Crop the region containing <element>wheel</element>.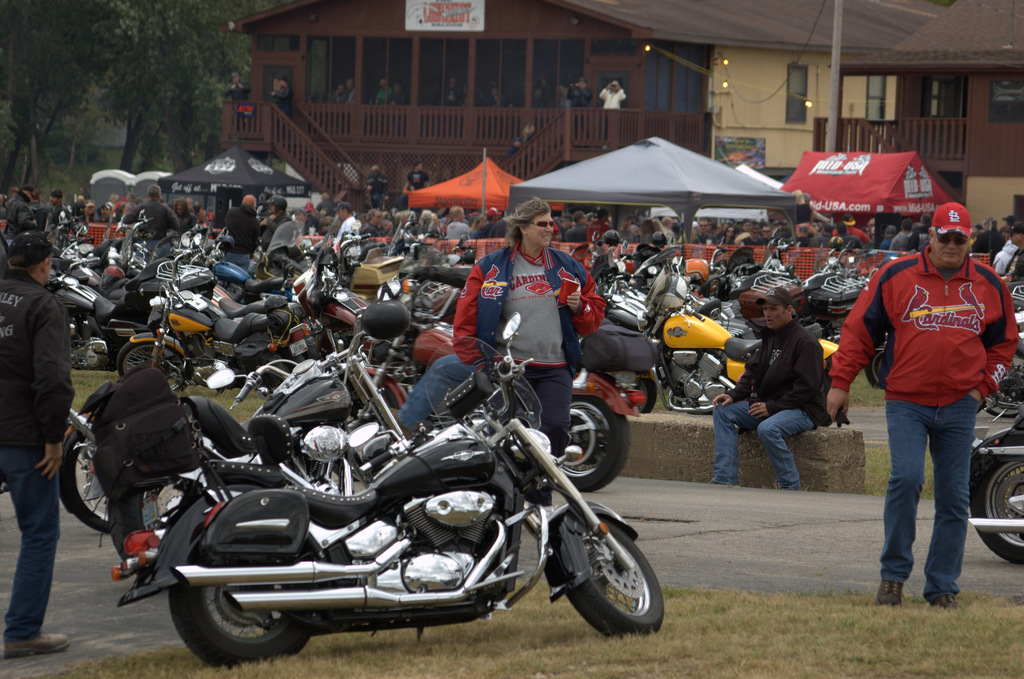
Crop region: 985, 344, 1023, 418.
